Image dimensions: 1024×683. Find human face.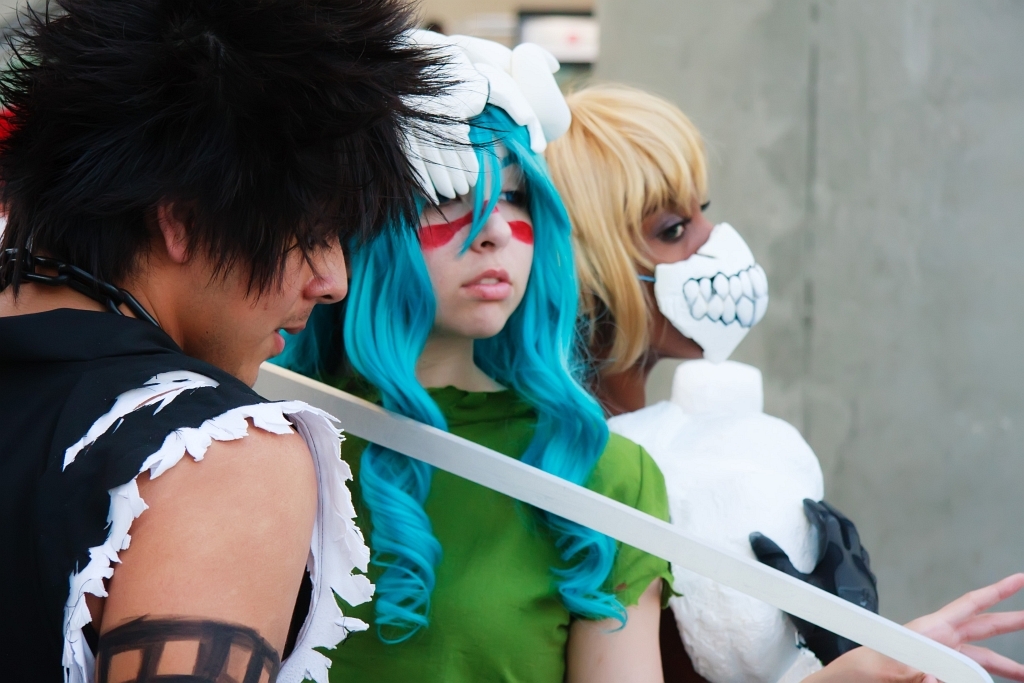
box(626, 182, 713, 359).
